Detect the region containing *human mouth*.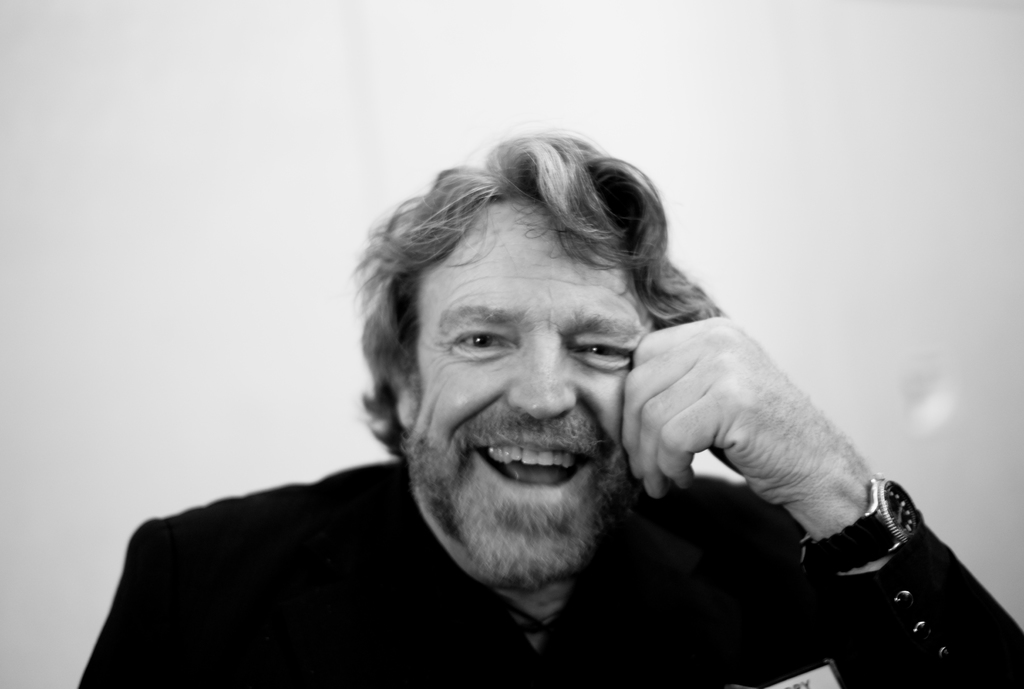
bbox=(452, 448, 606, 509).
